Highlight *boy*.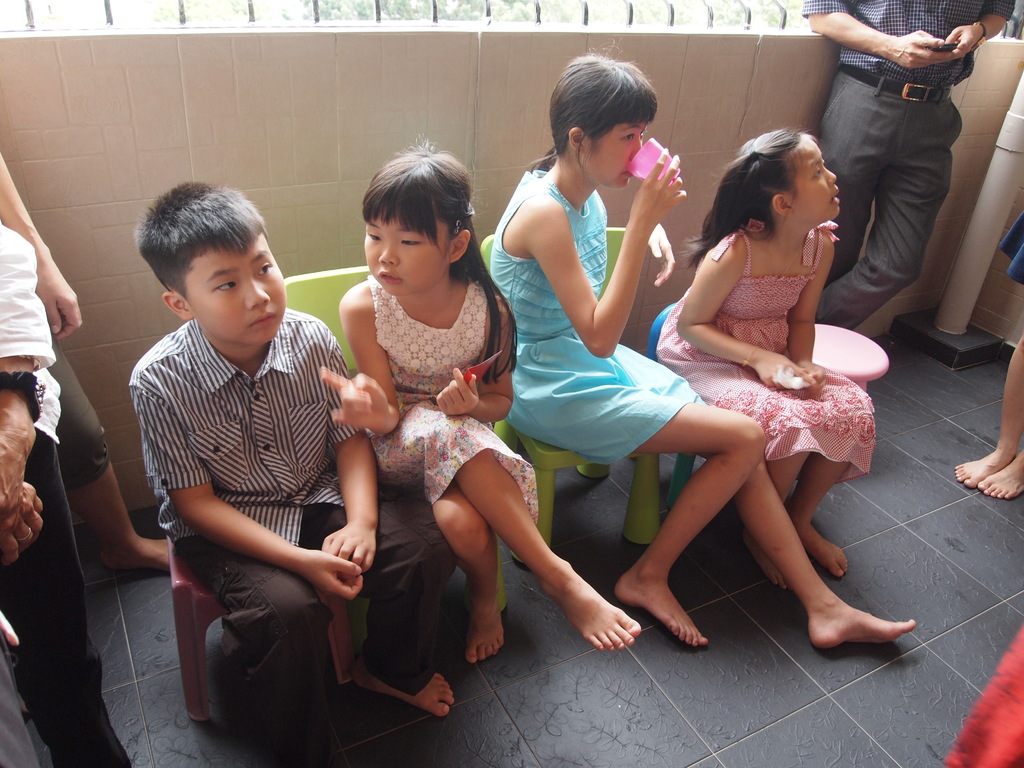
Highlighted region: 118/175/461/715.
